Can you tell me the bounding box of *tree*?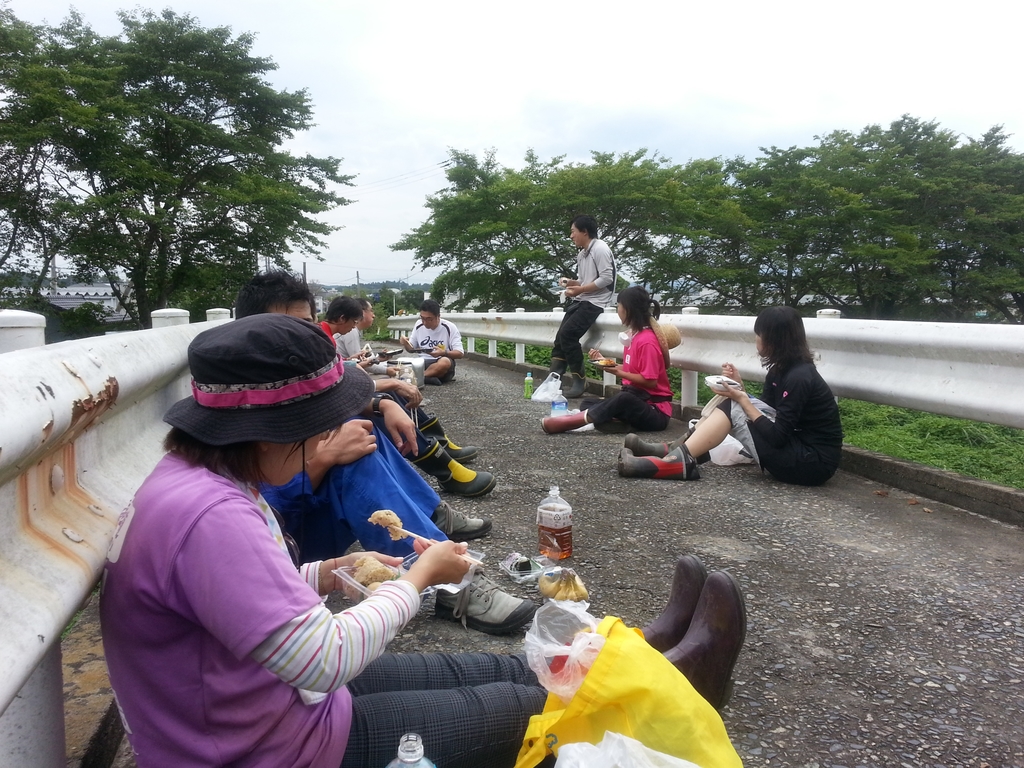
(646, 150, 762, 308).
